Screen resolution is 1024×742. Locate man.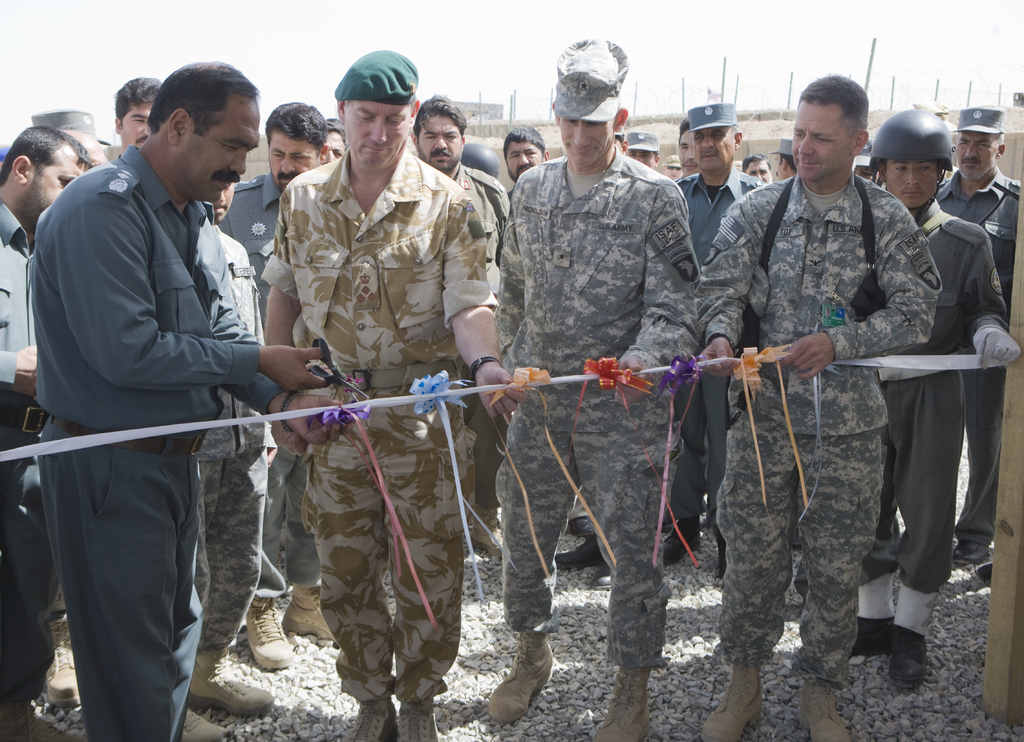
bbox=[0, 122, 92, 741].
